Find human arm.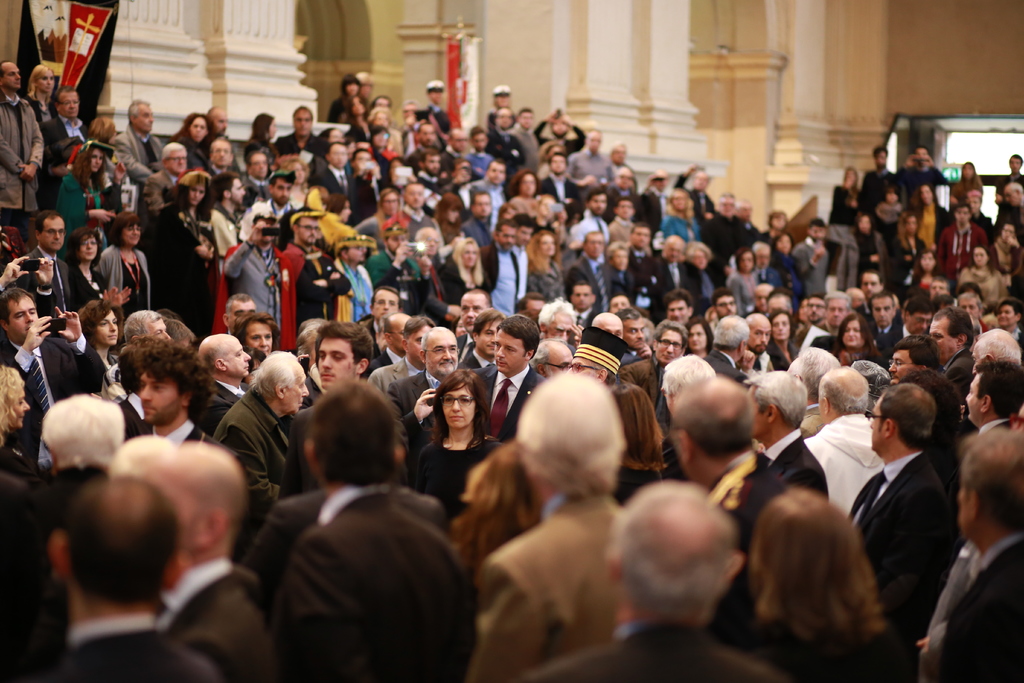
(1004,236,1023,254).
